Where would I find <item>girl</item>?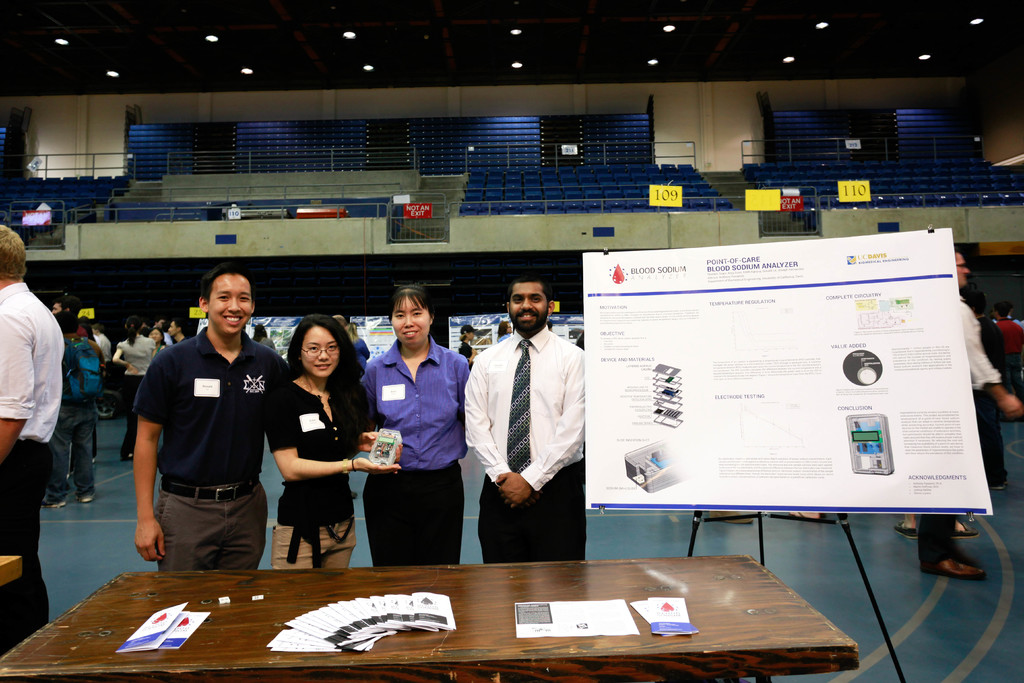
At 113:318:156:460.
